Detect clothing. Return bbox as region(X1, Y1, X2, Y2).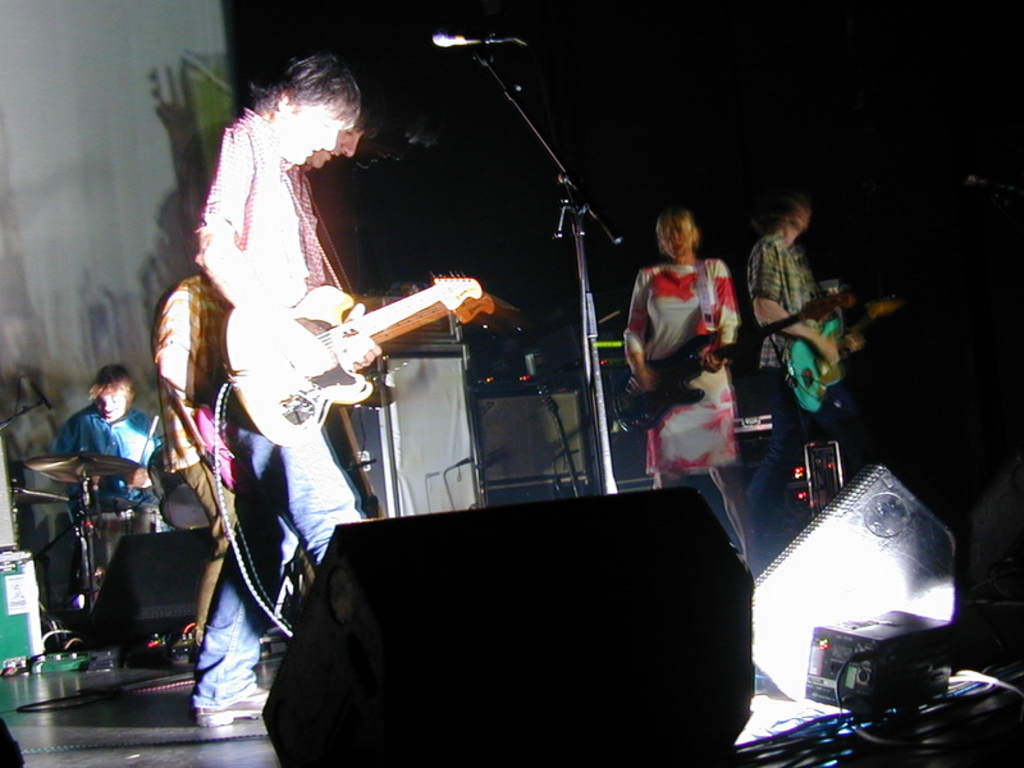
region(192, 102, 369, 707).
